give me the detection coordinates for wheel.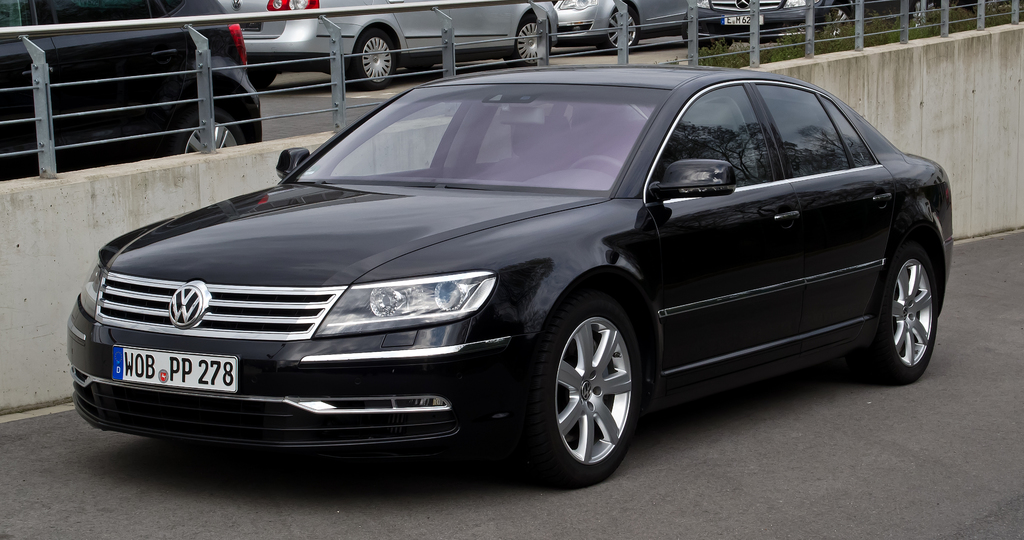
detection(601, 13, 636, 55).
